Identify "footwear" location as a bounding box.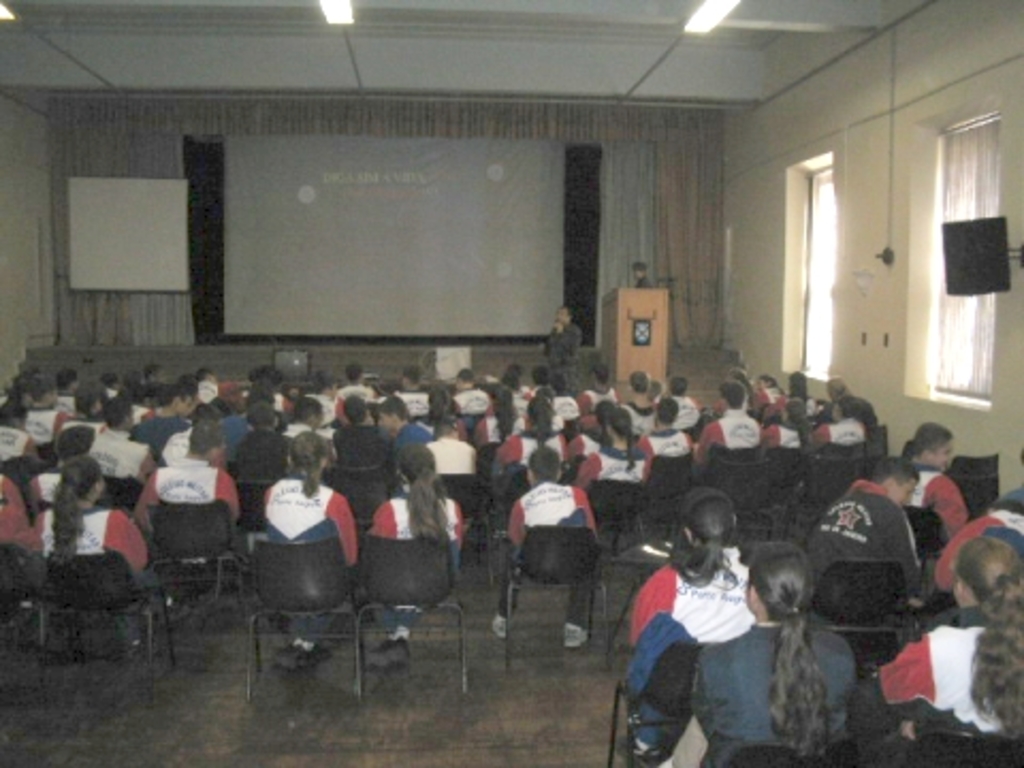
bbox=(563, 623, 589, 651).
